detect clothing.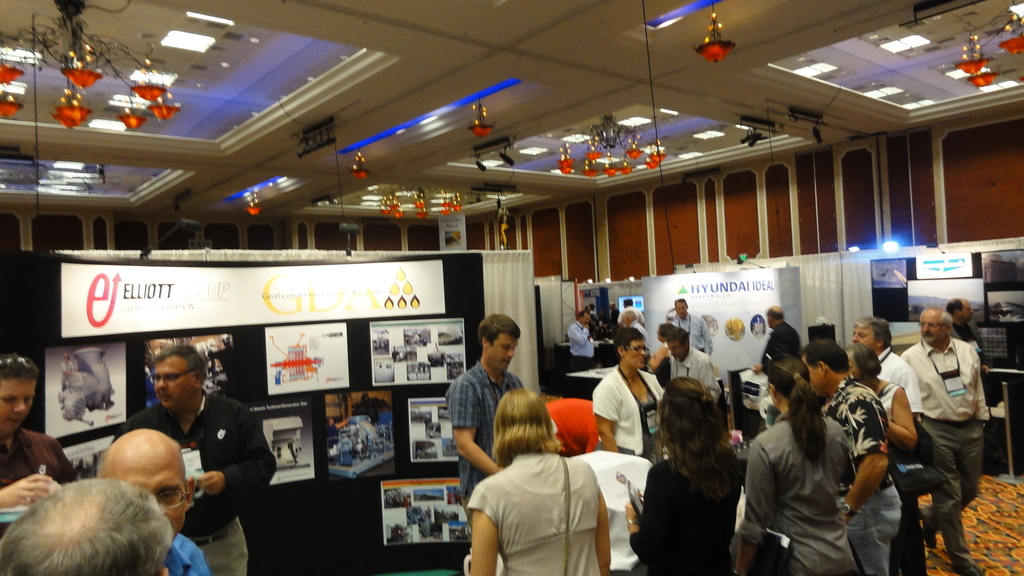
Detected at [666, 349, 724, 407].
